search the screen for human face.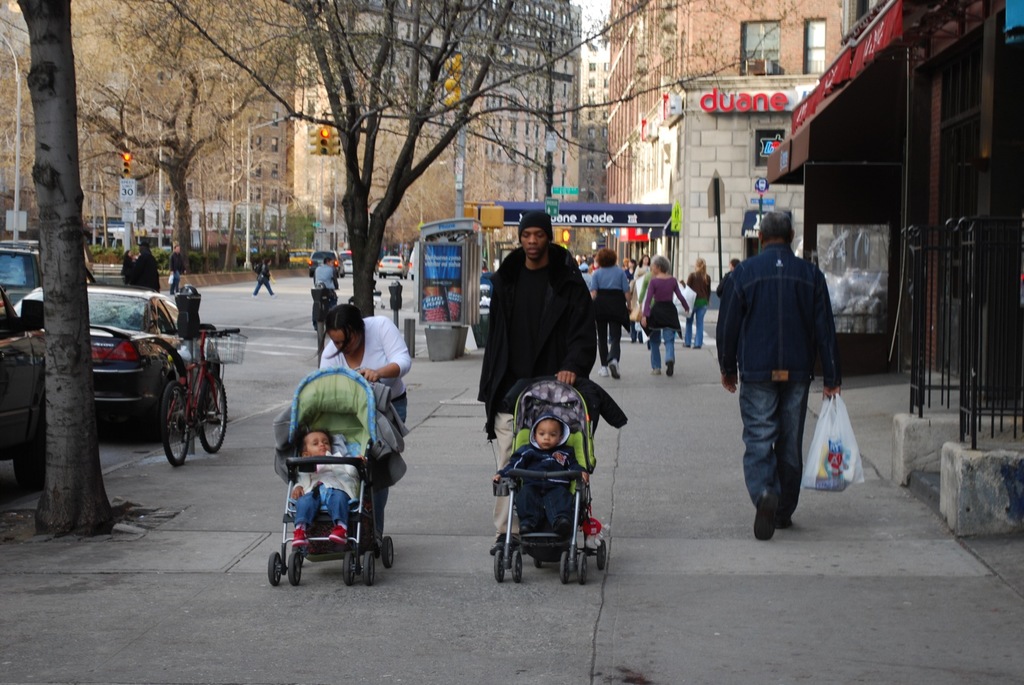
Found at (536,421,561,452).
